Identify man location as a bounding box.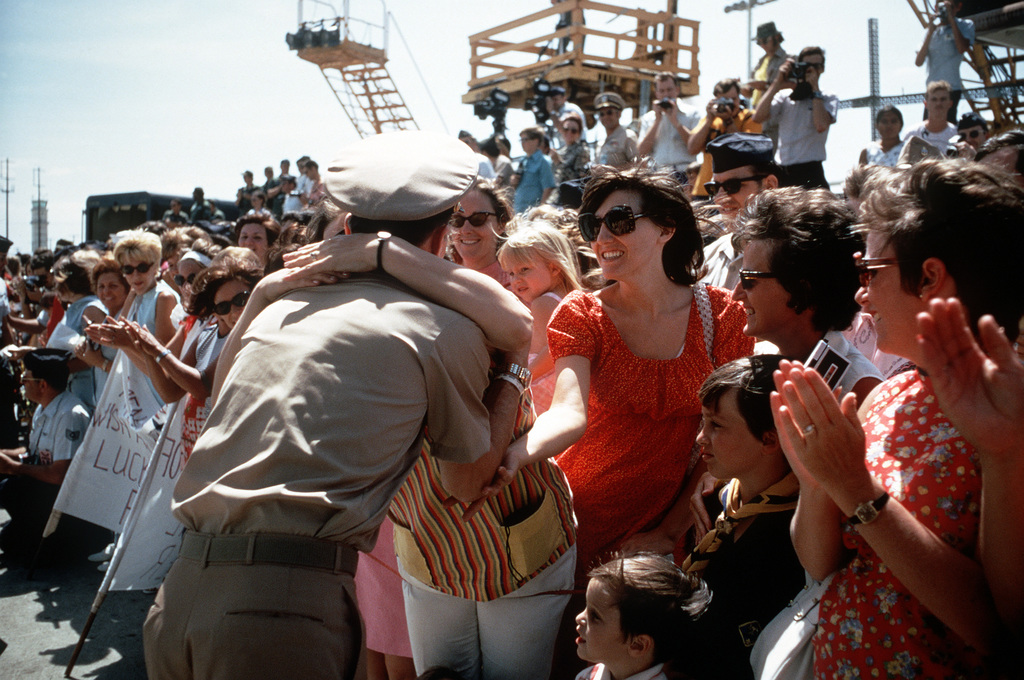
locate(754, 46, 835, 196).
